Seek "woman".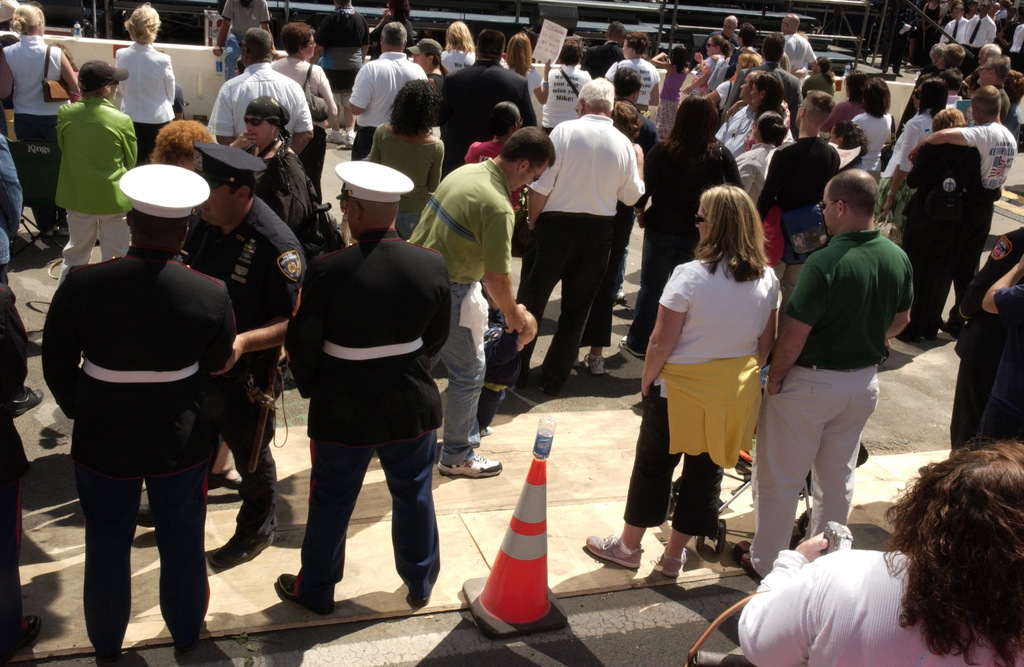
{"x1": 602, "y1": 34, "x2": 661, "y2": 110}.
